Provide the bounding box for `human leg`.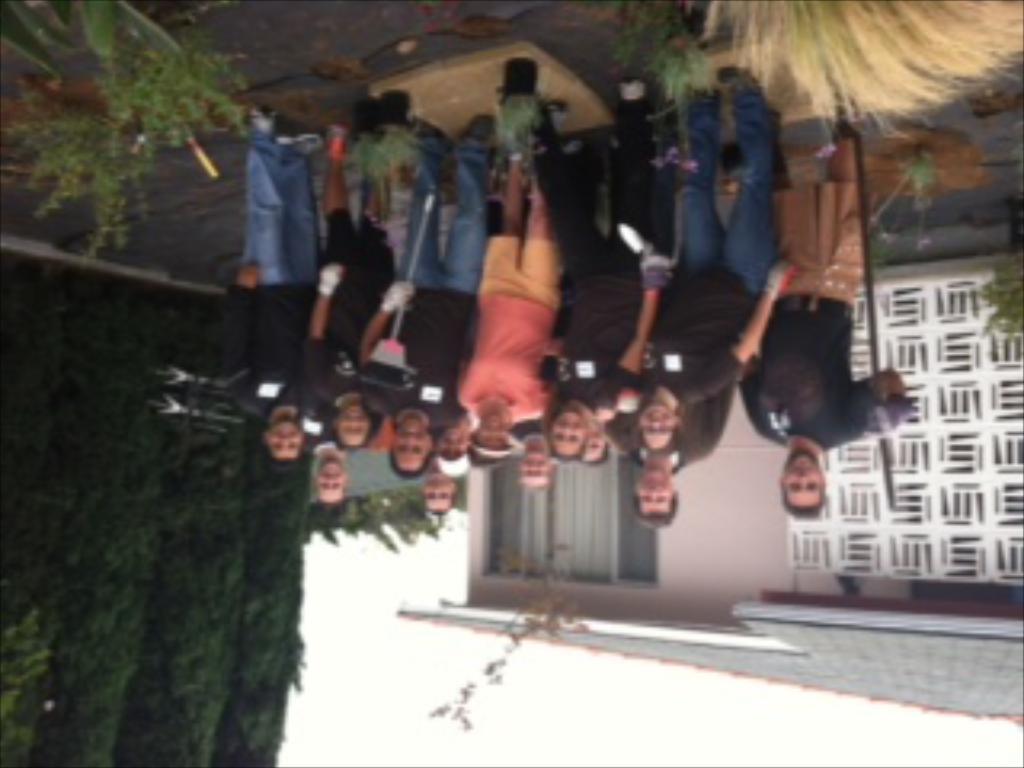
<region>829, 115, 861, 298</region>.
